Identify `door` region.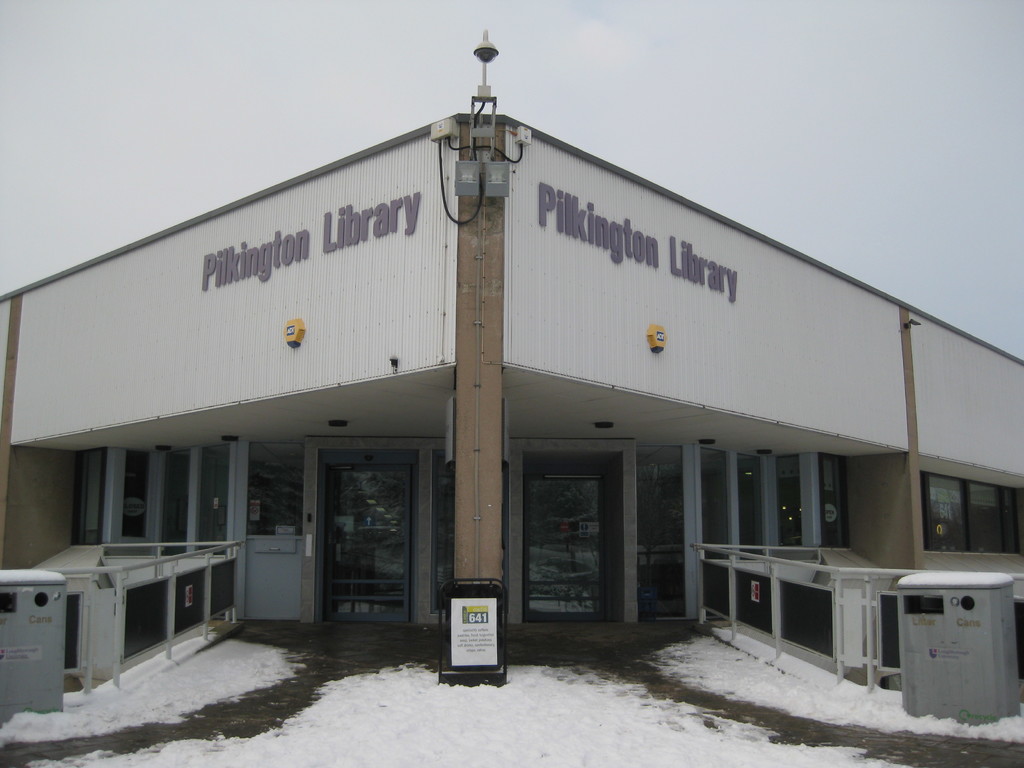
Region: (302, 426, 420, 632).
